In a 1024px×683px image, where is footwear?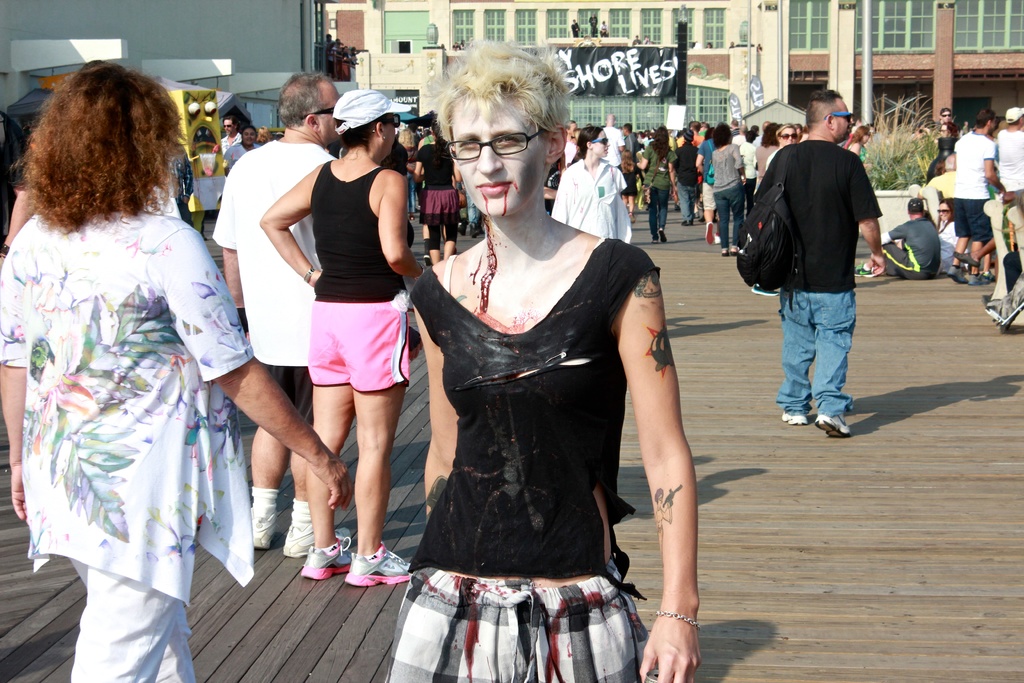
{"x1": 282, "y1": 524, "x2": 352, "y2": 559}.
